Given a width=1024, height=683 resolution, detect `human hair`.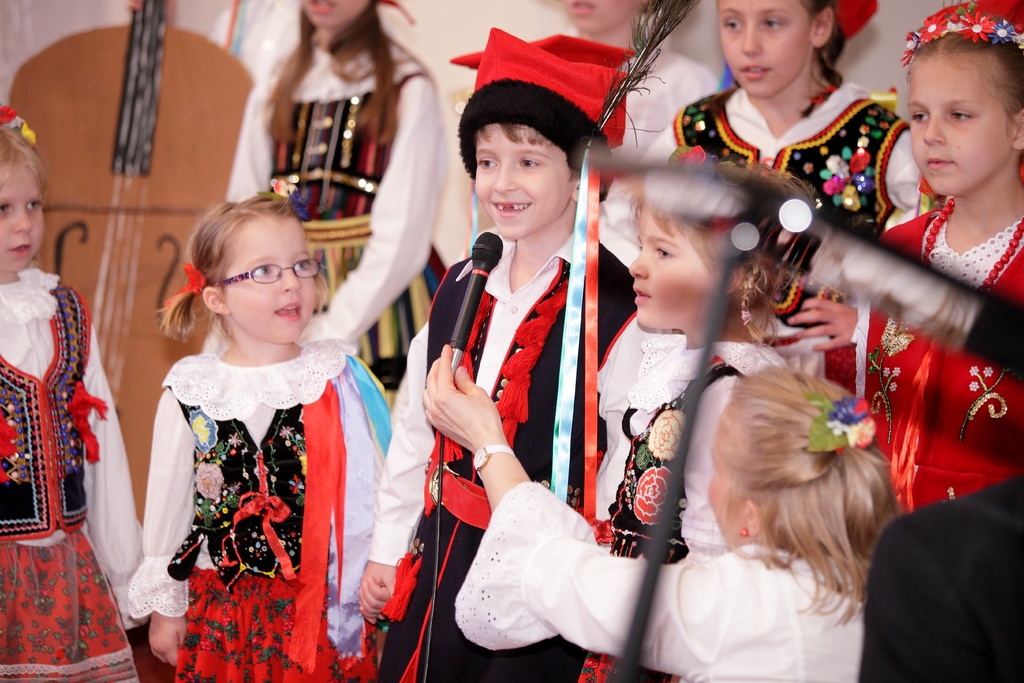
bbox(796, 0, 846, 90).
